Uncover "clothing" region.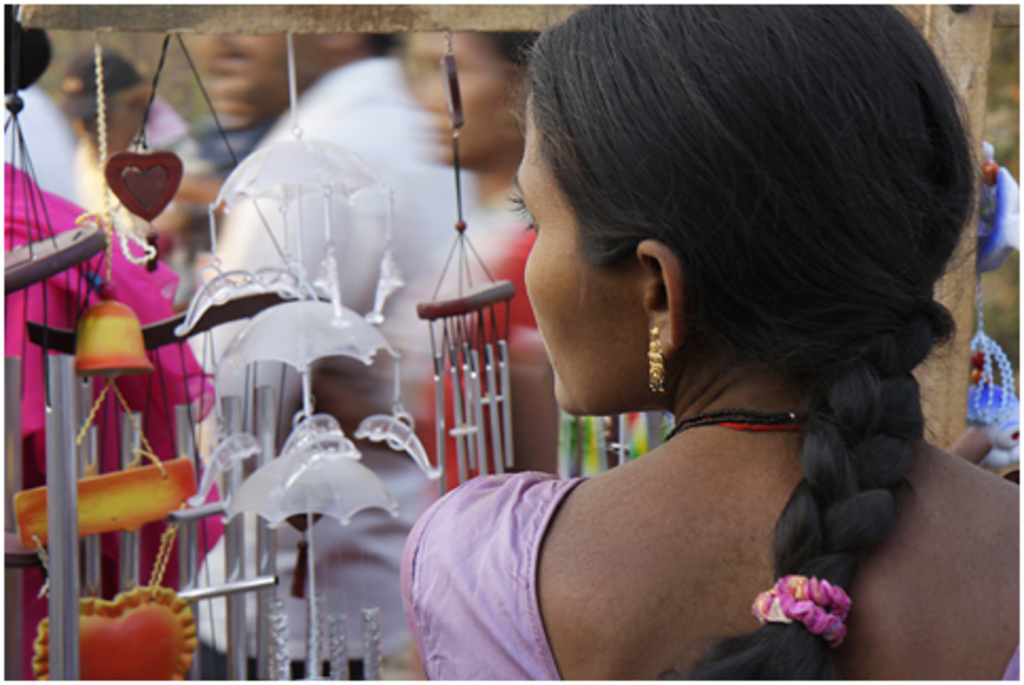
Uncovered: [left=42, top=95, right=199, bottom=288].
